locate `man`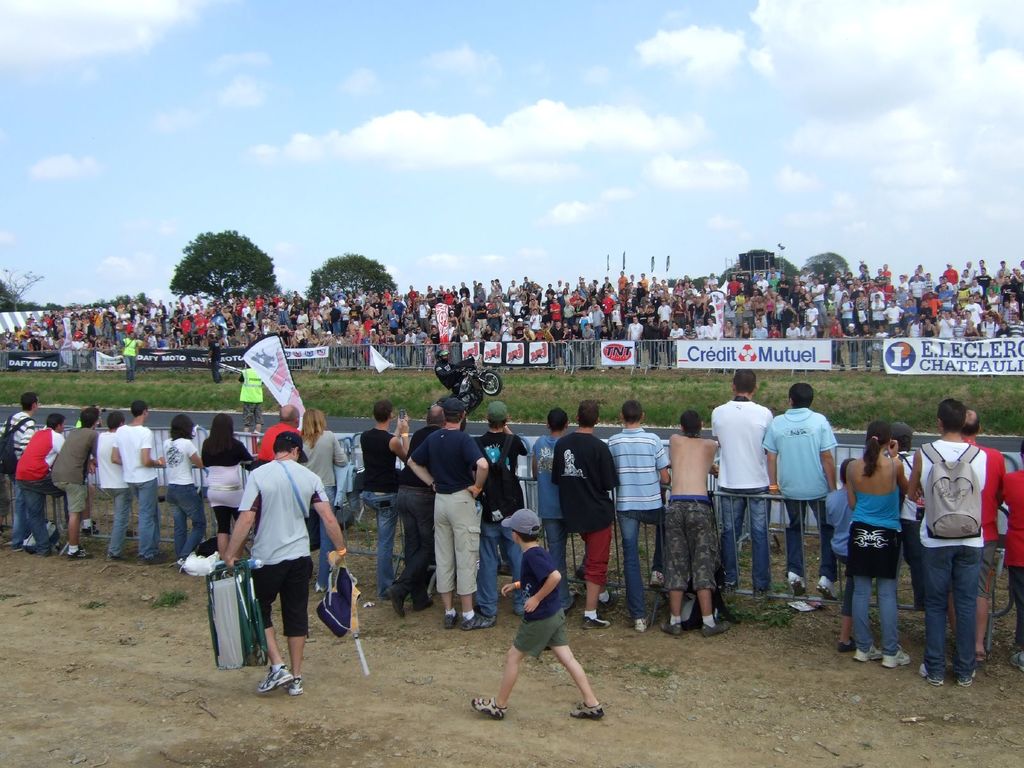
[643, 323, 655, 360]
